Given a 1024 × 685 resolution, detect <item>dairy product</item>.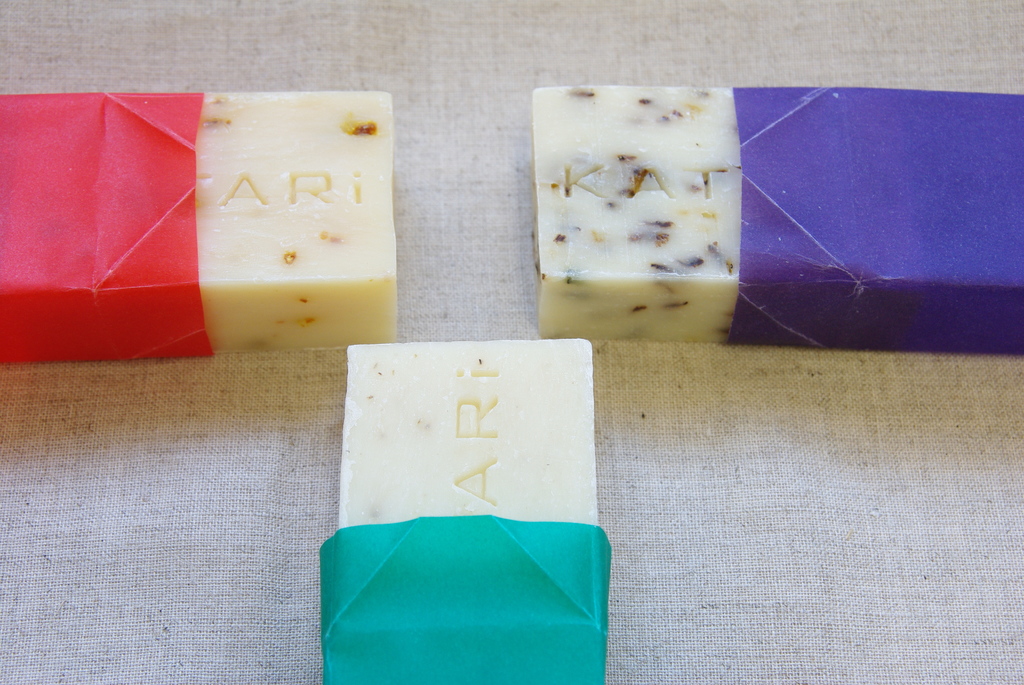
<region>524, 82, 751, 343</region>.
